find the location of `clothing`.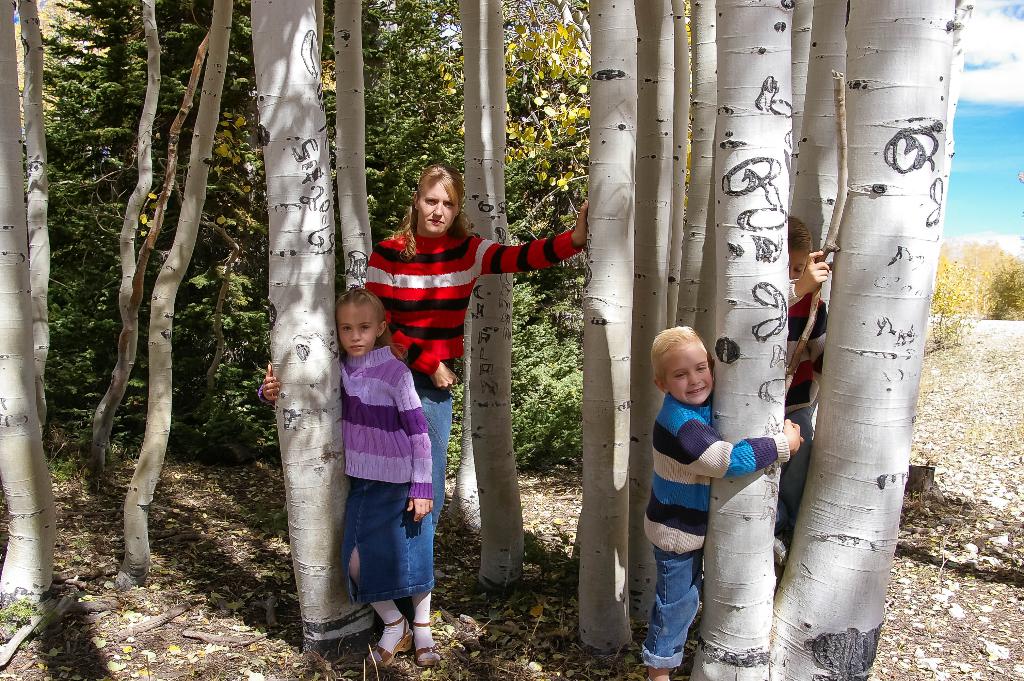
Location: (left=362, top=224, right=581, bottom=562).
